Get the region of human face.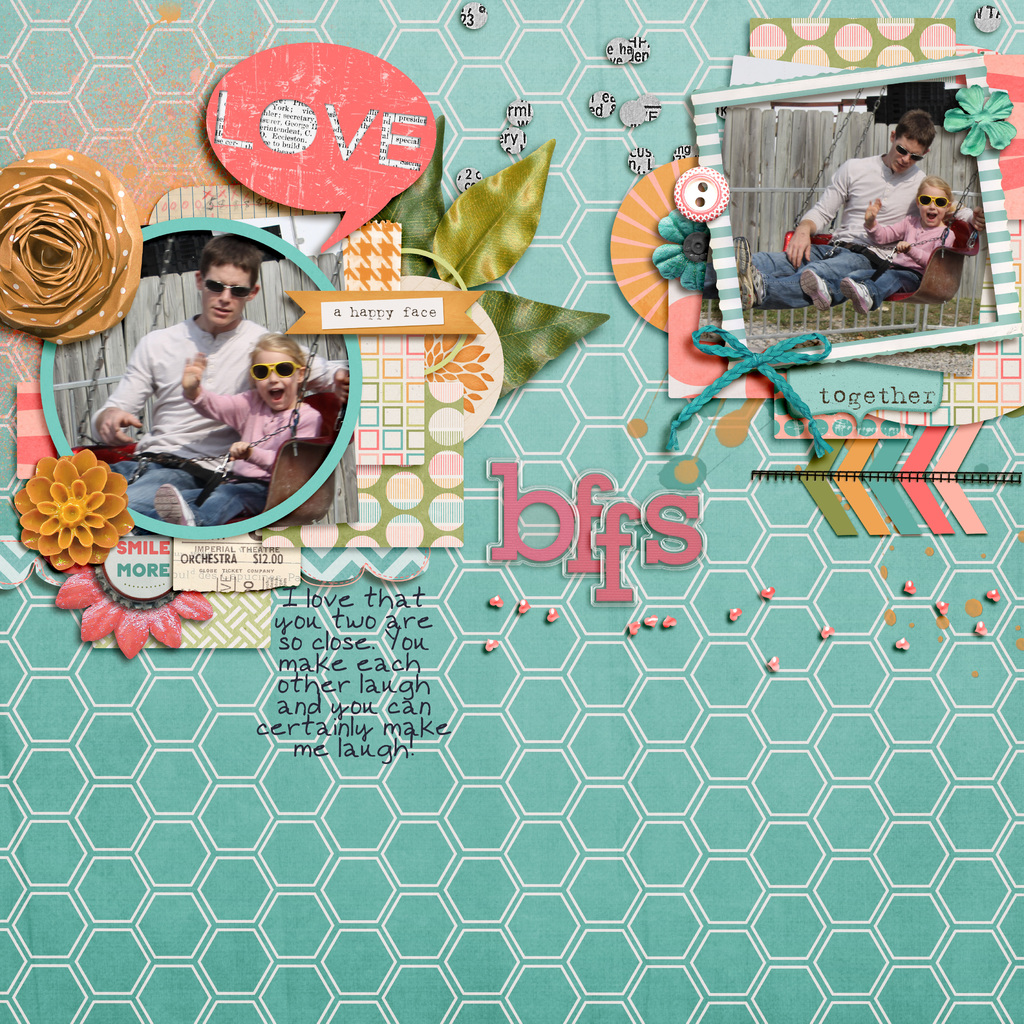
bbox=(888, 142, 921, 172).
